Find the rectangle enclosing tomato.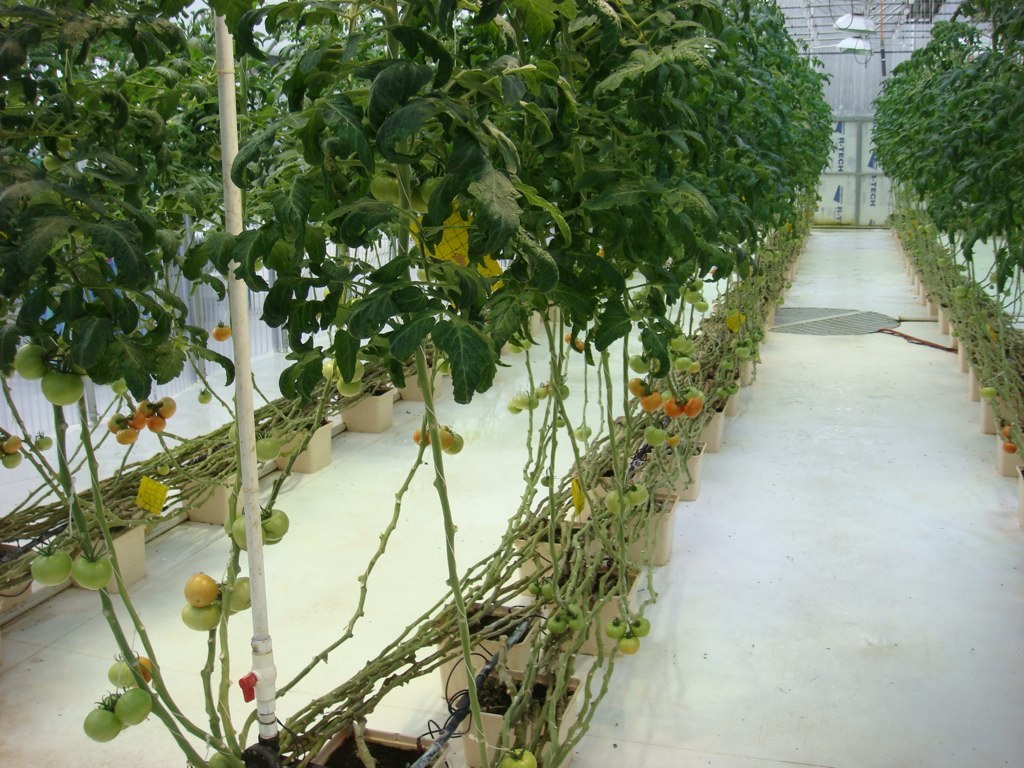
bbox=[116, 688, 153, 724].
